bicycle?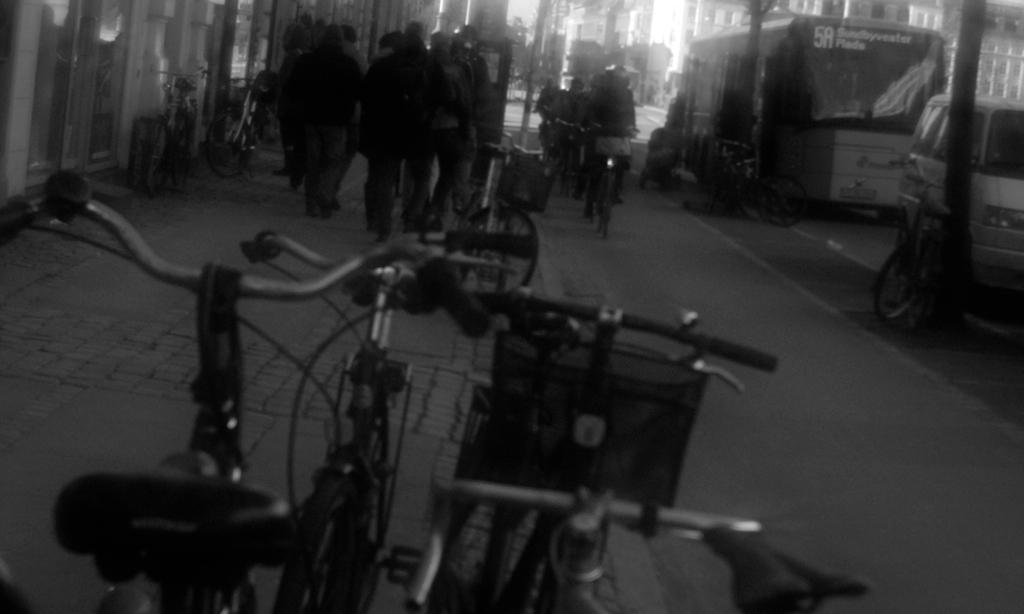
crop(583, 114, 631, 249)
